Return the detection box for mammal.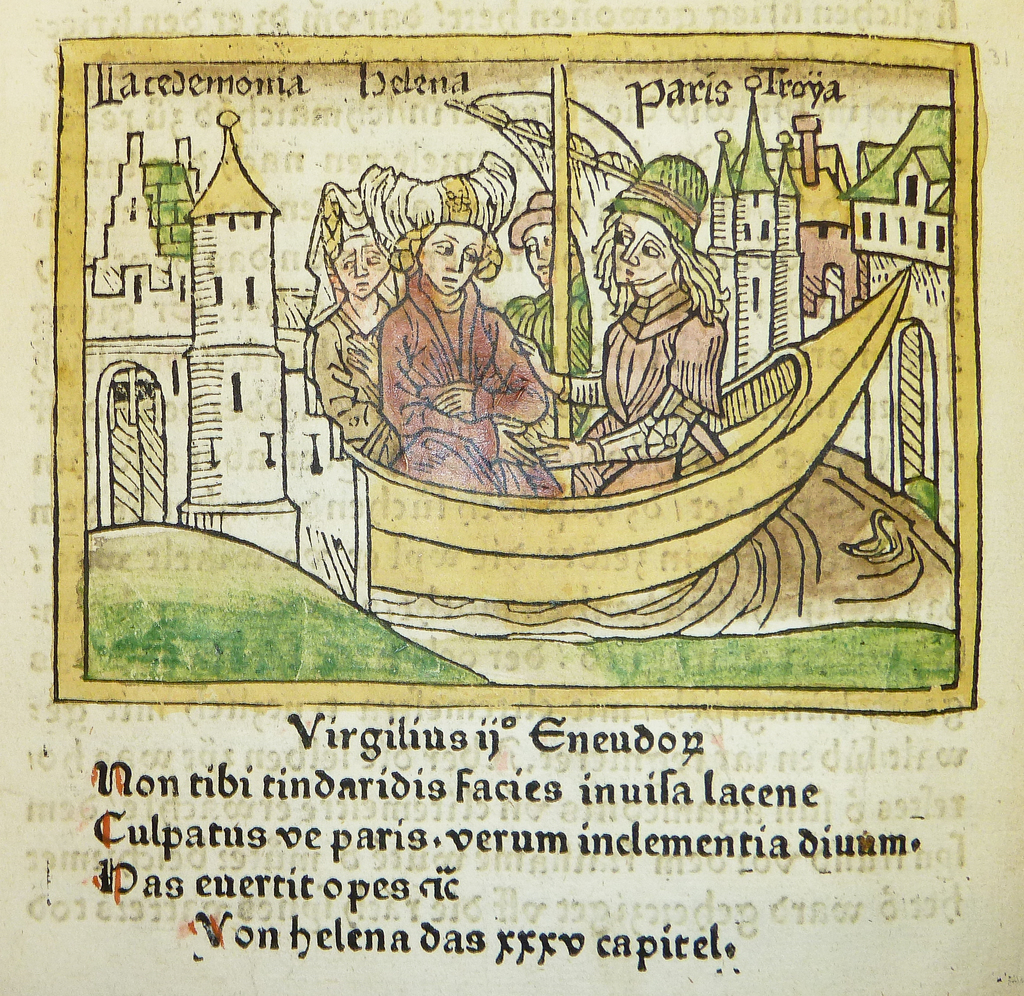
<region>539, 152, 733, 494</region>.
